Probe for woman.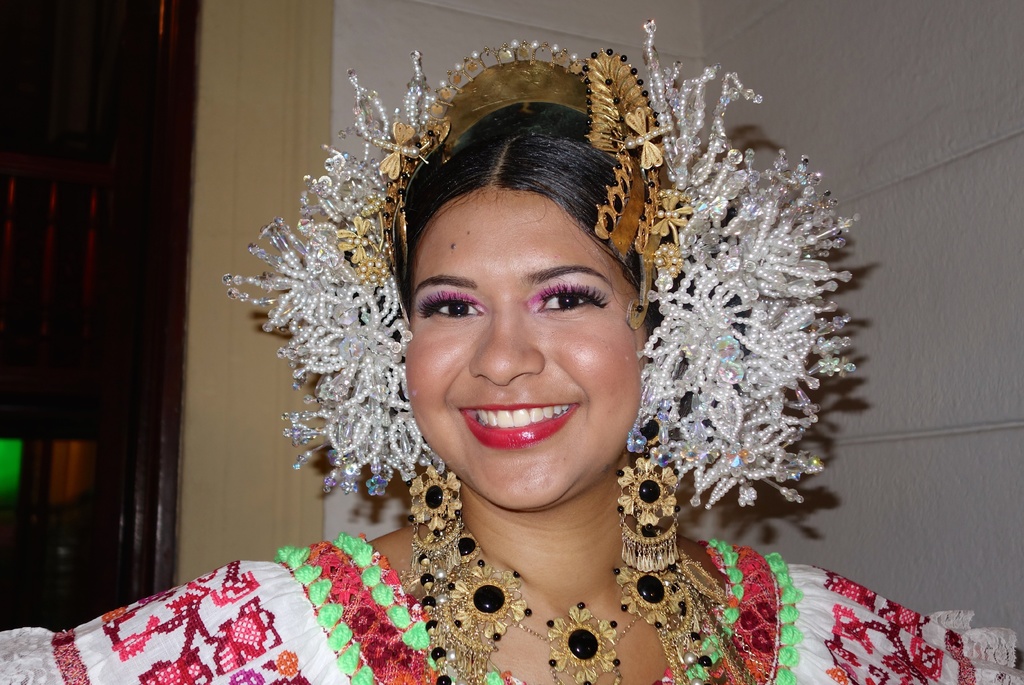
Probe result: {"x1": 0, "y1": 22, "x2": 1023, "y2": 684}.
